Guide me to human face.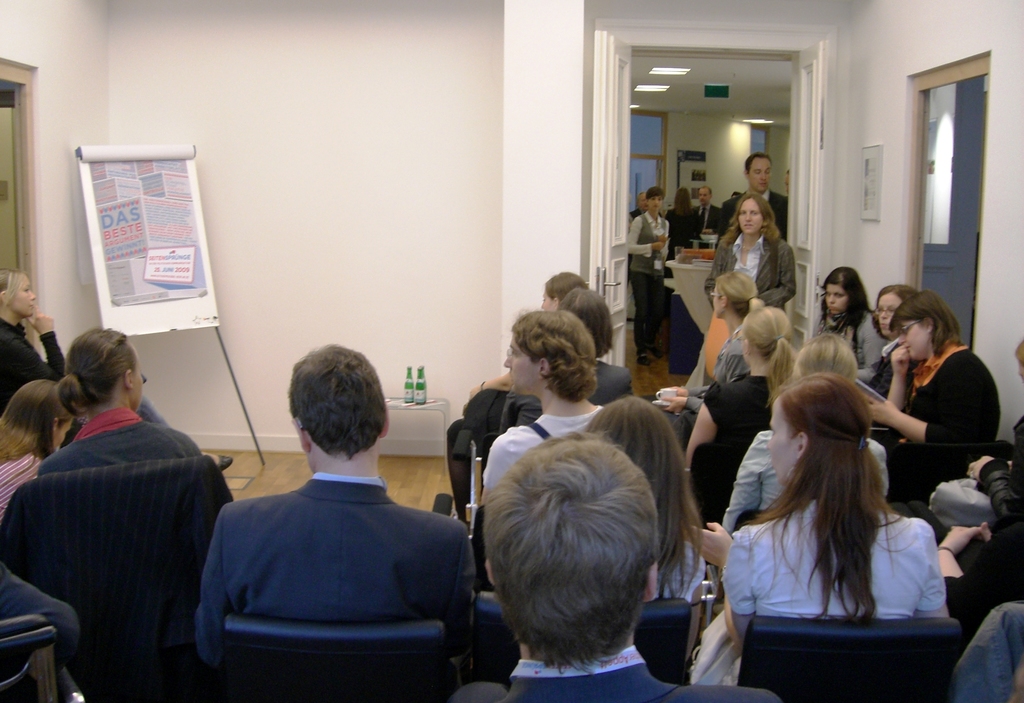
Guidance: <region>697, 188, 709, 203</region>.
